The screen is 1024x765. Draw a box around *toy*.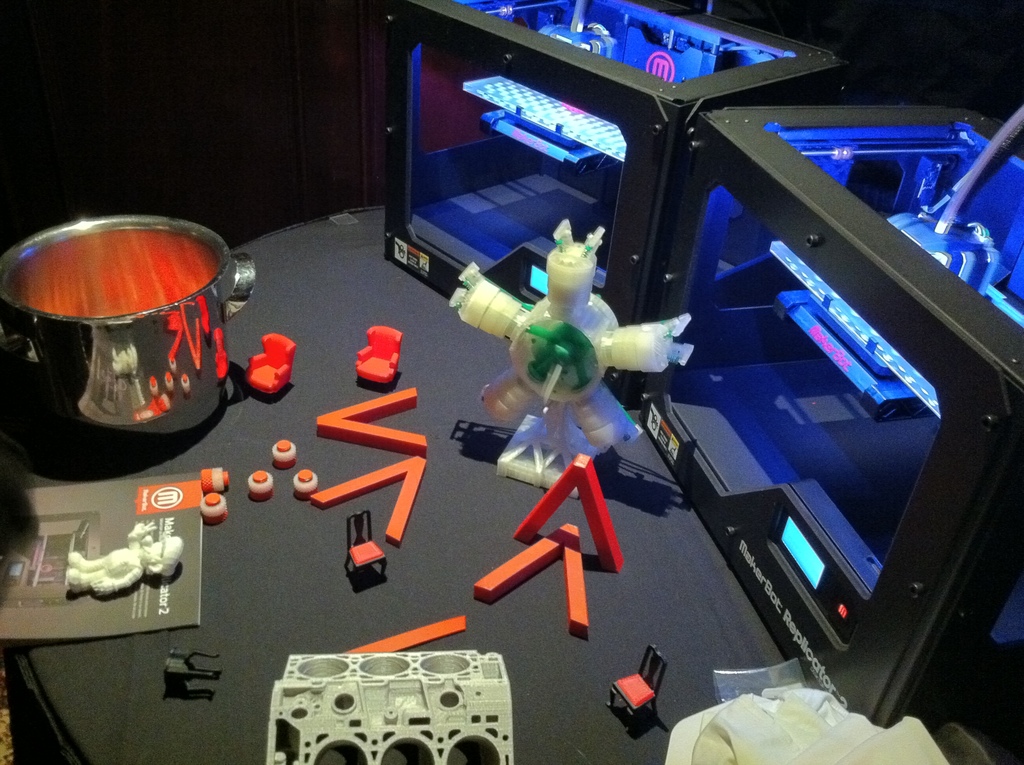
344/616/467/656.
